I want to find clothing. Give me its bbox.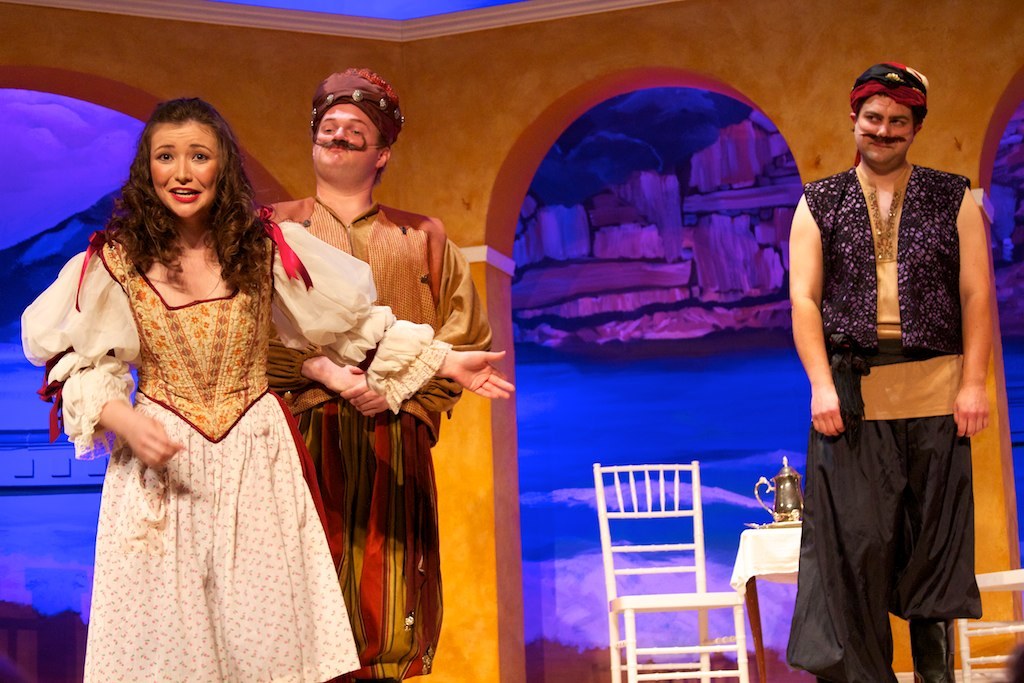
22:208:454:682.
